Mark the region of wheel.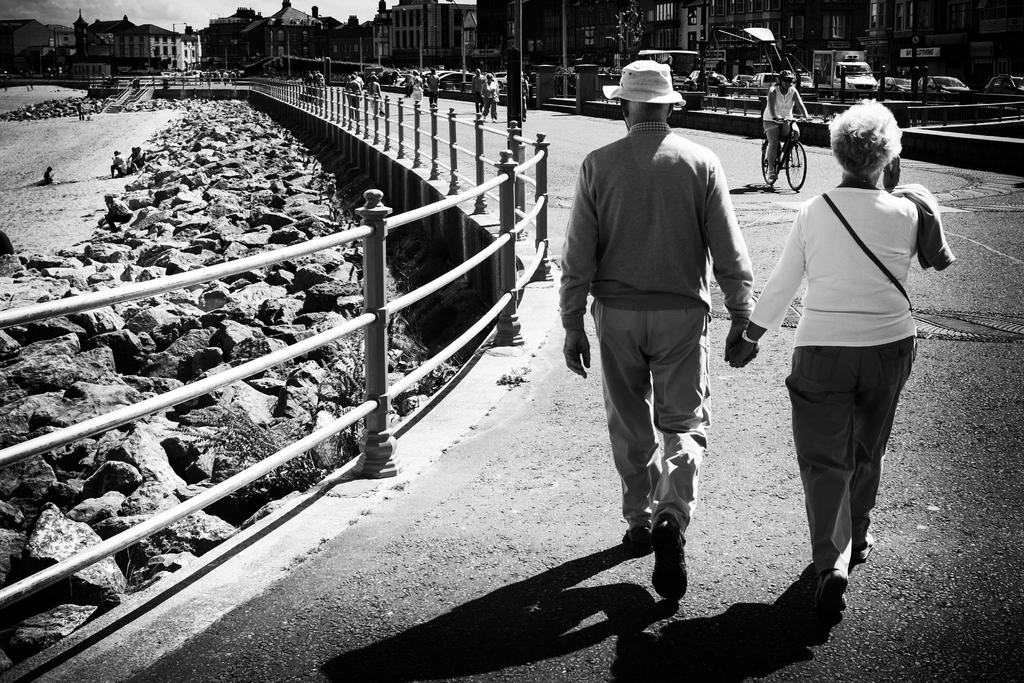
Region: (left=790, top=142, right=806, bottom=188).
